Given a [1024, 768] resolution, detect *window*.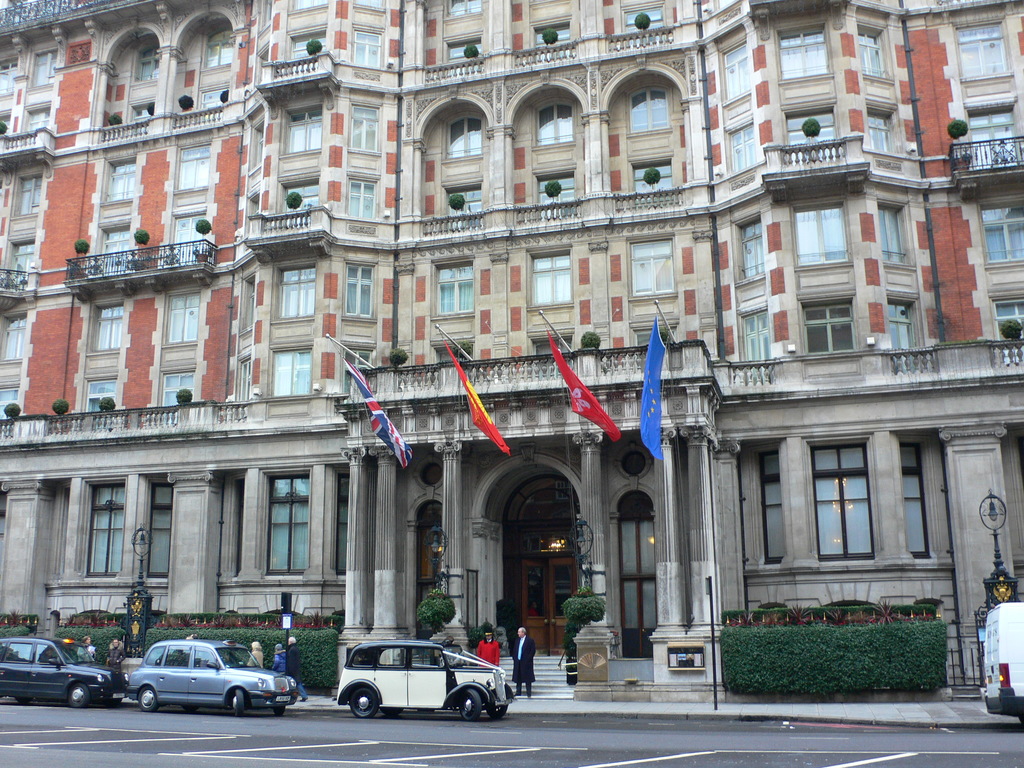
(left=291, top=36, right=321, bottom=63).
